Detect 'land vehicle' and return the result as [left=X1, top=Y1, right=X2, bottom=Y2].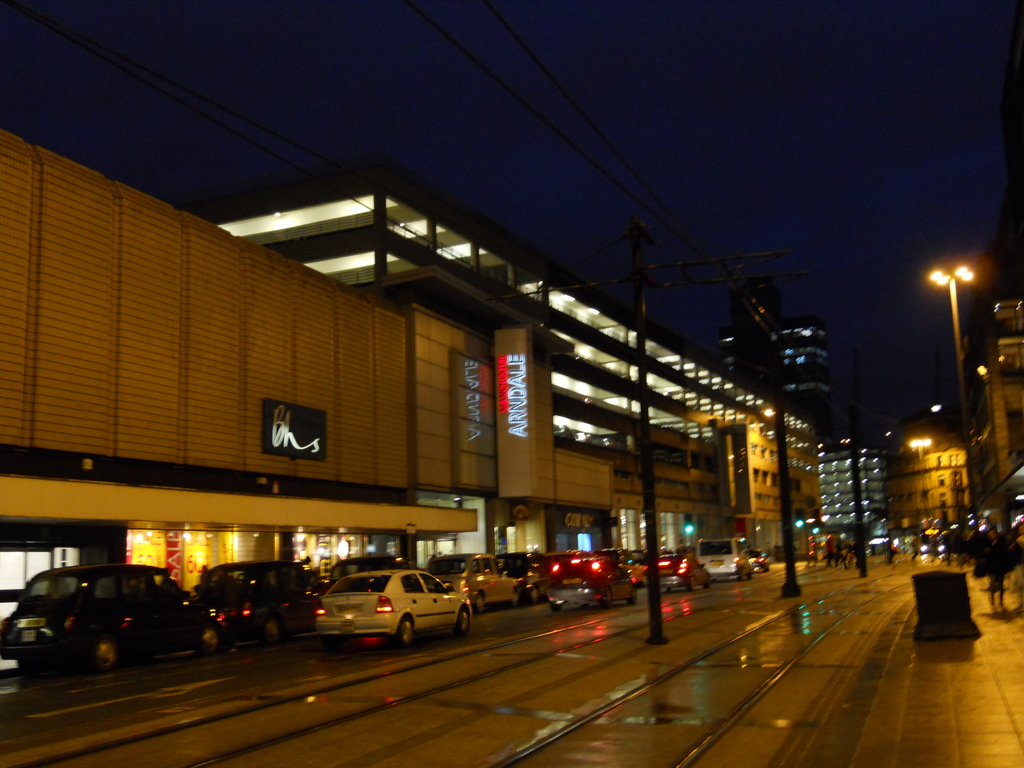
[left=433, top=556, right=516, bottom=607].
